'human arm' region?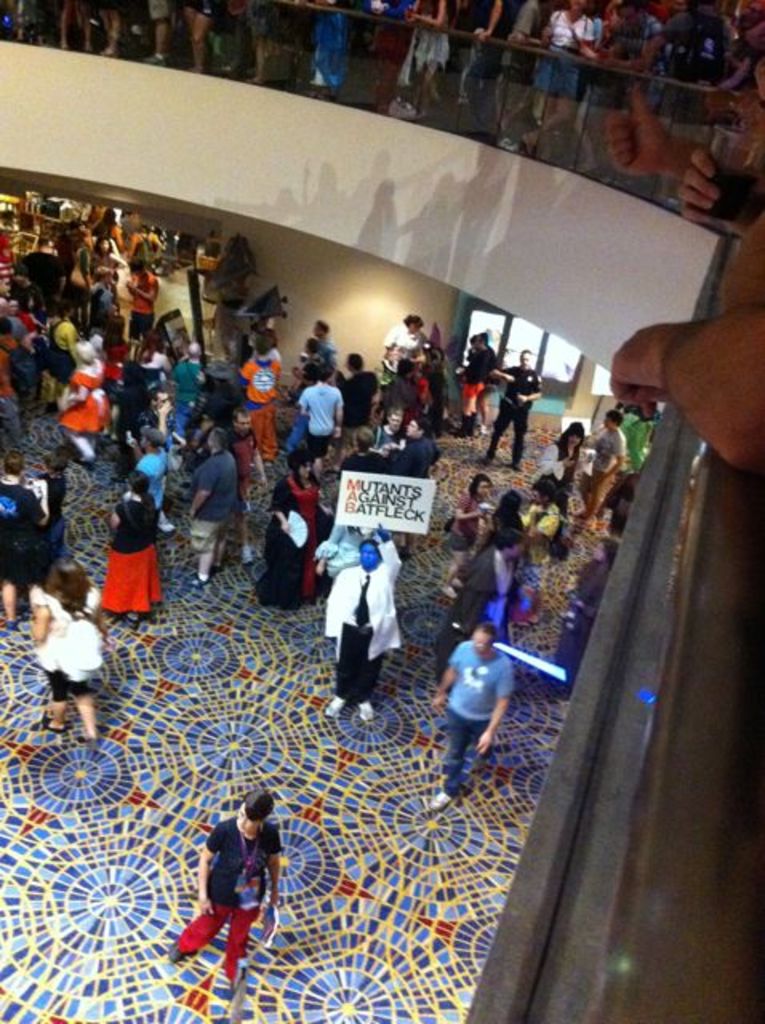
bbox=(461, 552, 503, 602)
